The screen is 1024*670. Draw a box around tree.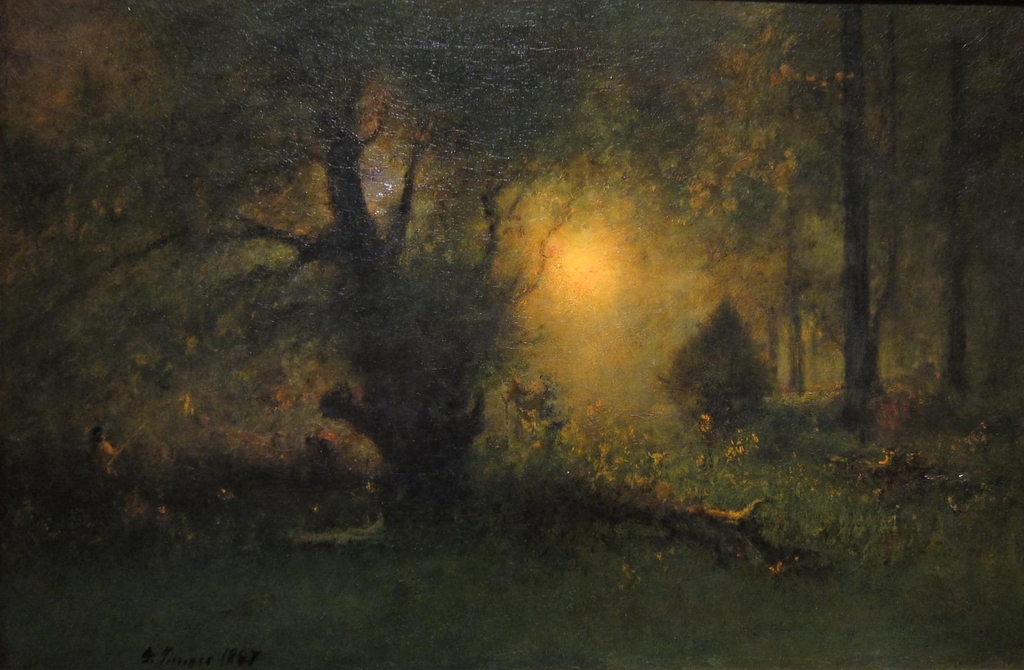
locate(671, 291, 791, 460).
